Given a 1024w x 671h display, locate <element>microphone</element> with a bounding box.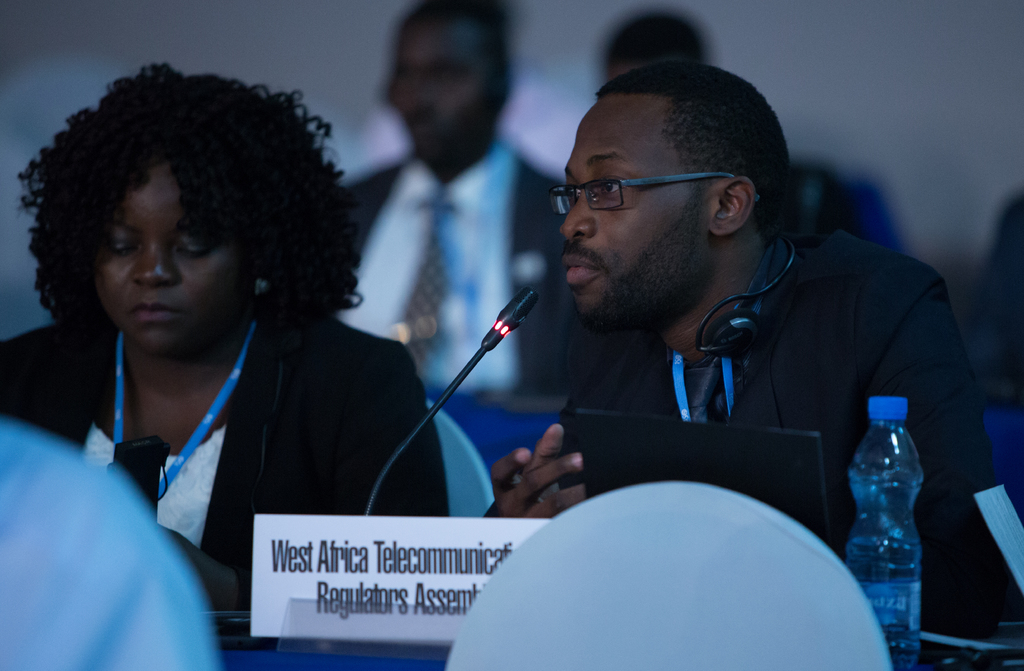
Located: l=497, t=287, r=537, b=330.
